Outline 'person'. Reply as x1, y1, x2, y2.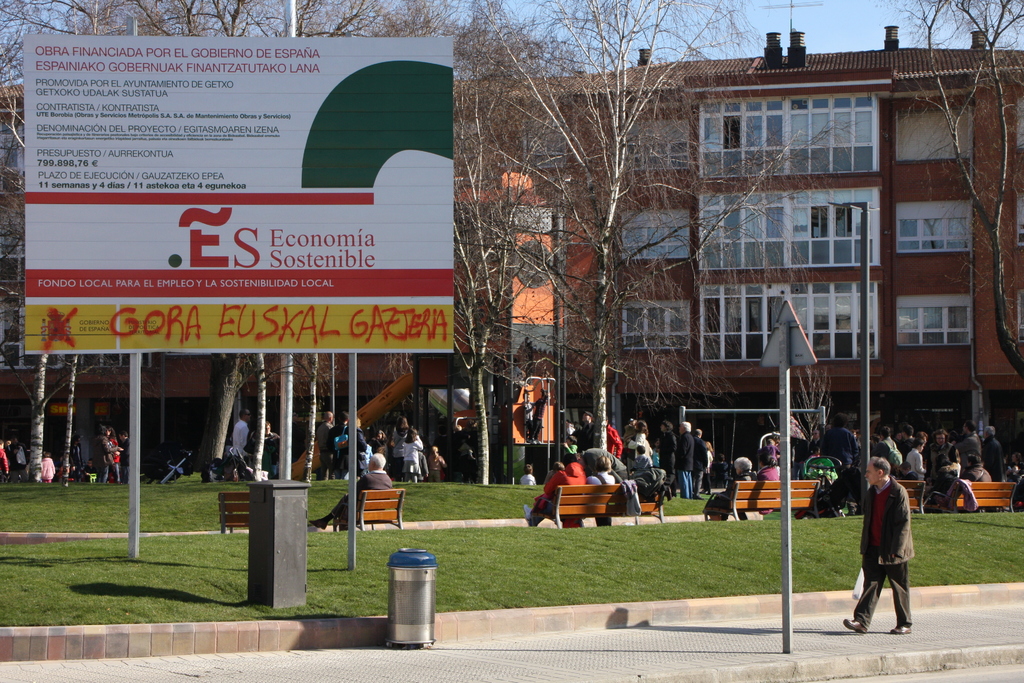
90, 423, 124, 486.
